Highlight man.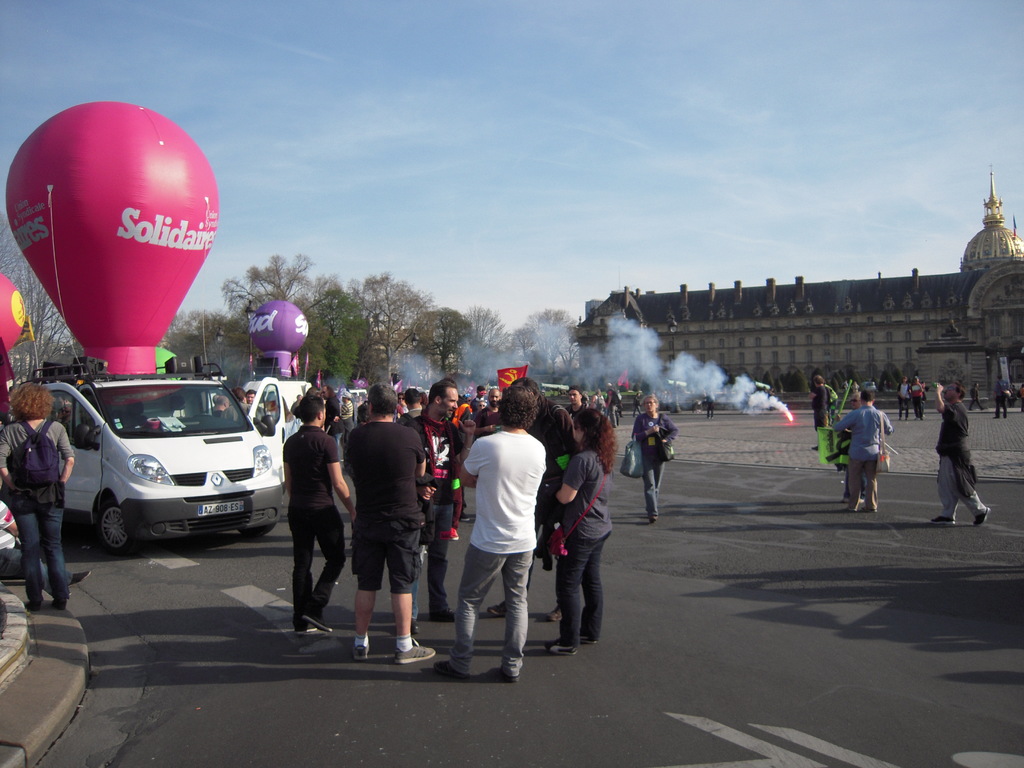
Highlighted region: [242, 385, 259, 404].
